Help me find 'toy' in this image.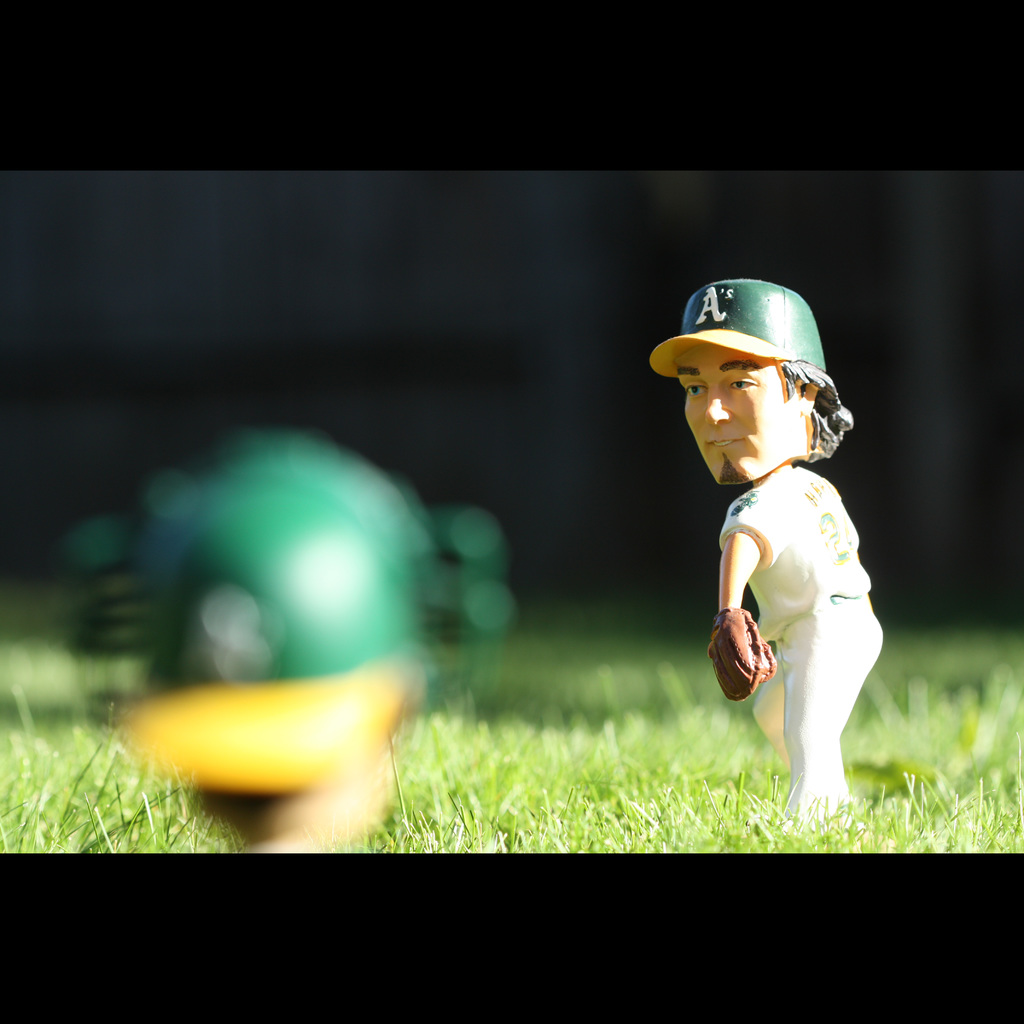
Found it: locate(67, 426, 509, 856).
